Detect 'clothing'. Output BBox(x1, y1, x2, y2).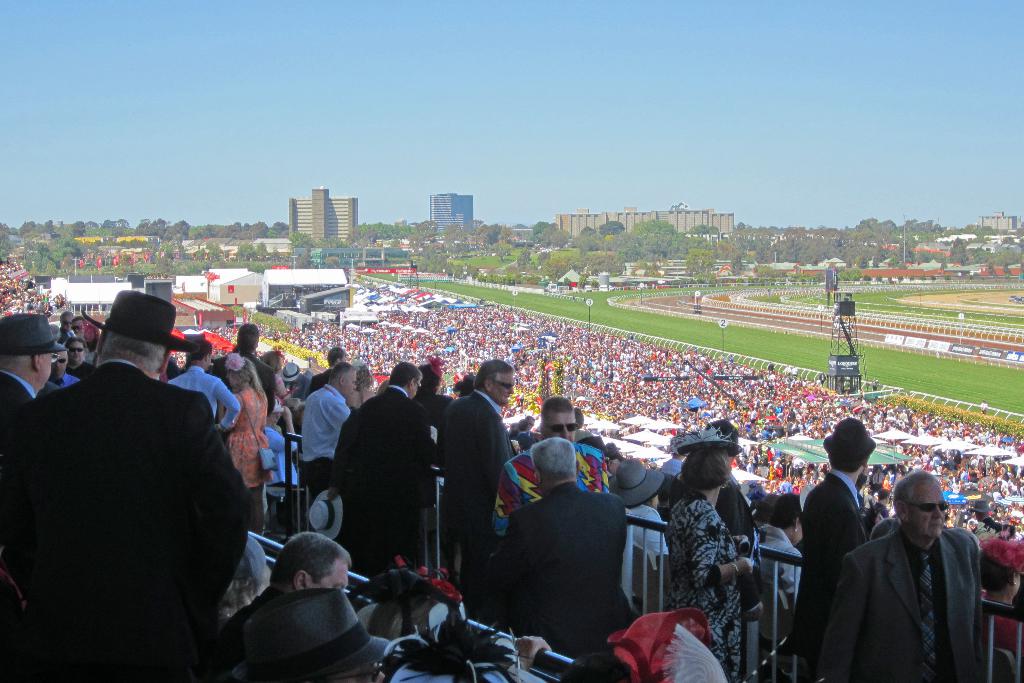
BBox(820, 535, 984, 682).
